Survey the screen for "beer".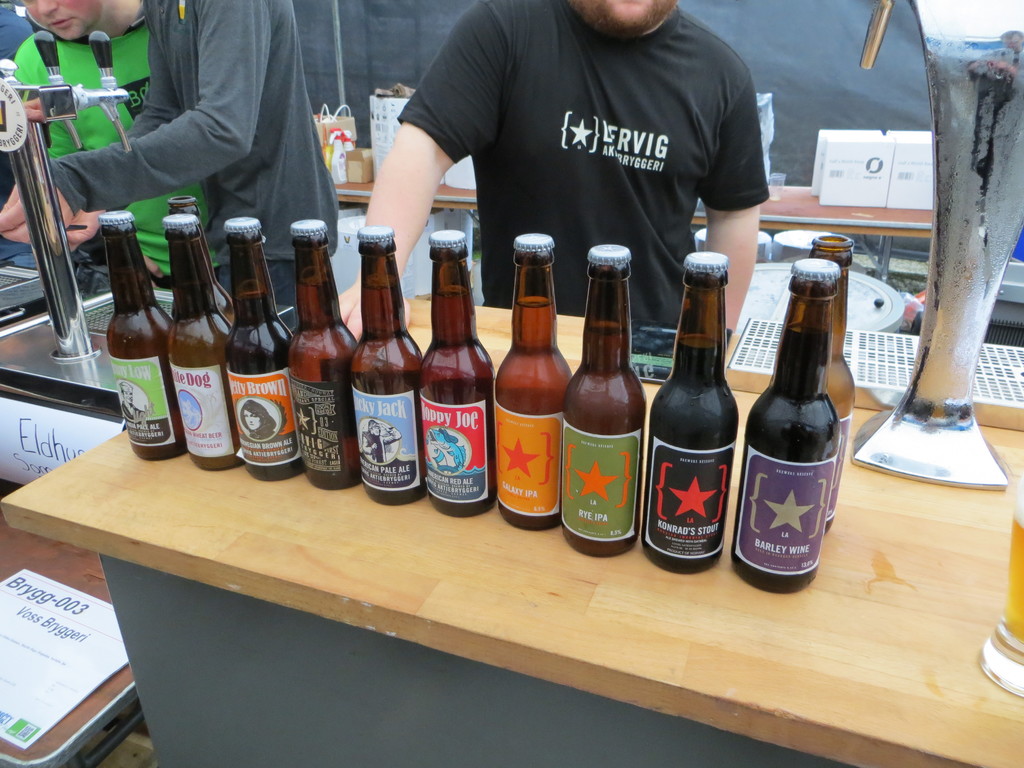
Survey found: bbox(107, 196, 854, 596).
